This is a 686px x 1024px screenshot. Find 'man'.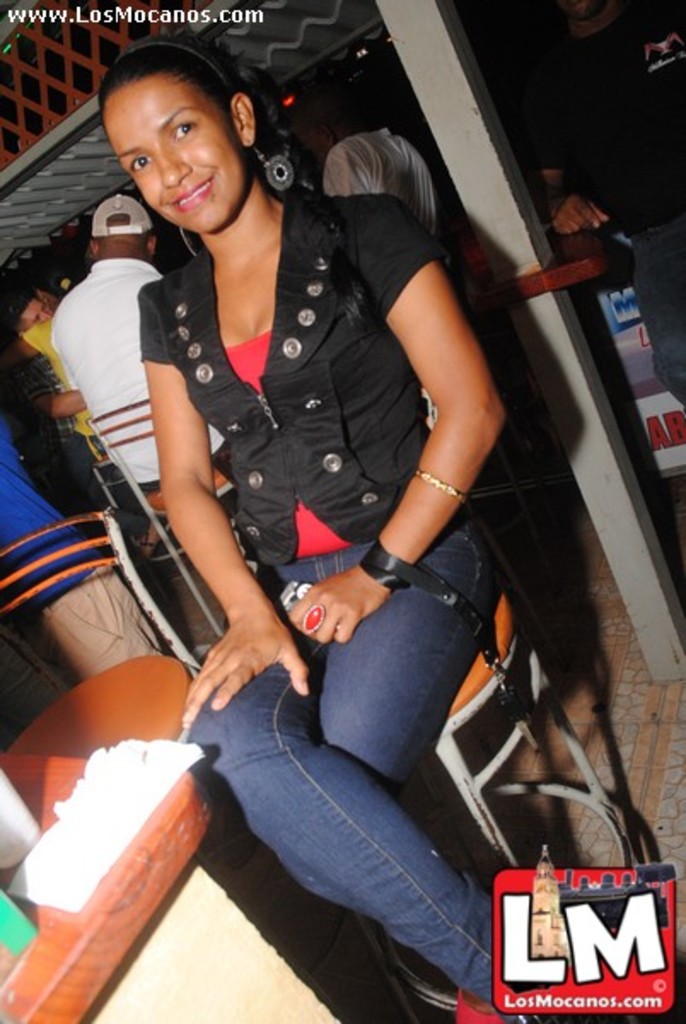
Bounding box: bbox(288, 82, 433, 232).
